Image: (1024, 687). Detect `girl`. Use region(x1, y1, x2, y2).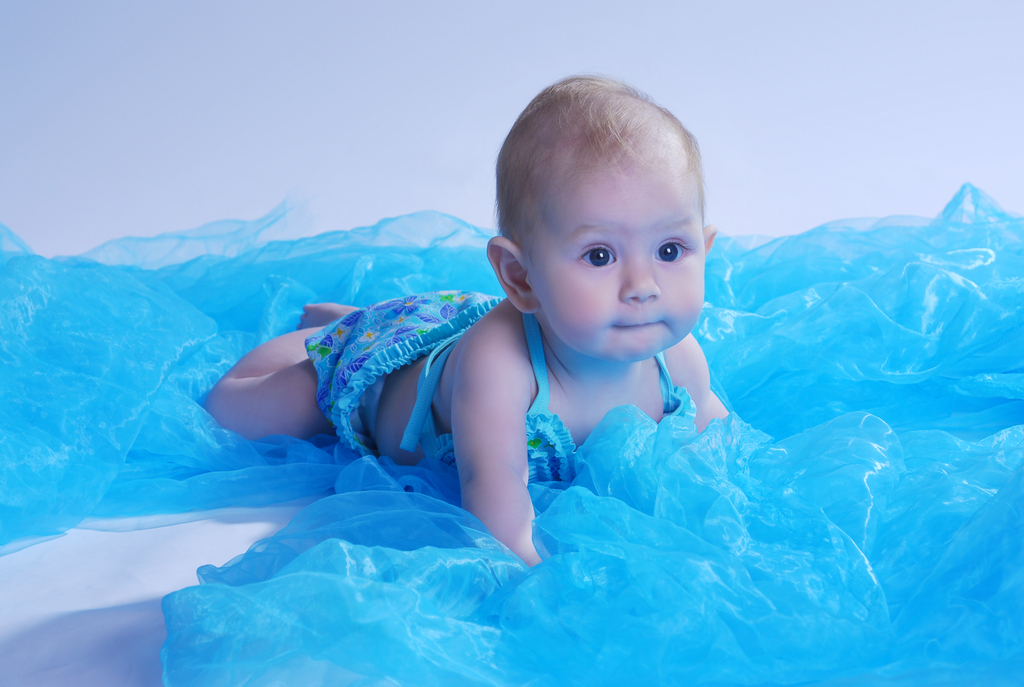
region(200, 70, 728, 560).
